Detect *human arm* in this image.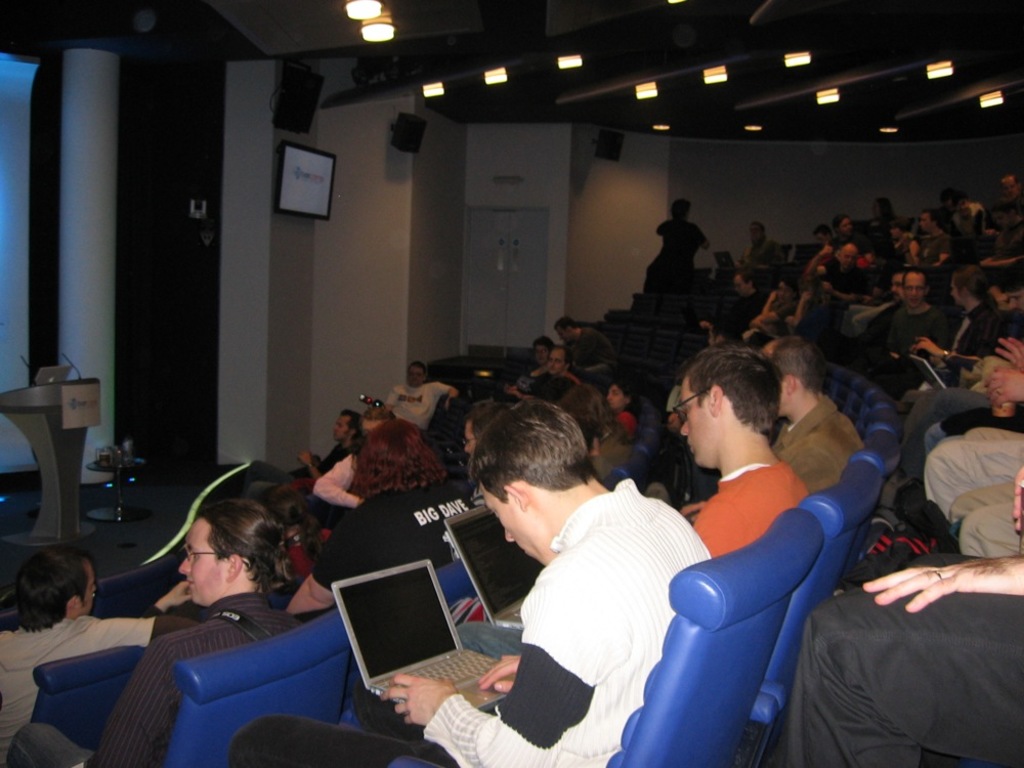
Detection: 61 613 198 656.
